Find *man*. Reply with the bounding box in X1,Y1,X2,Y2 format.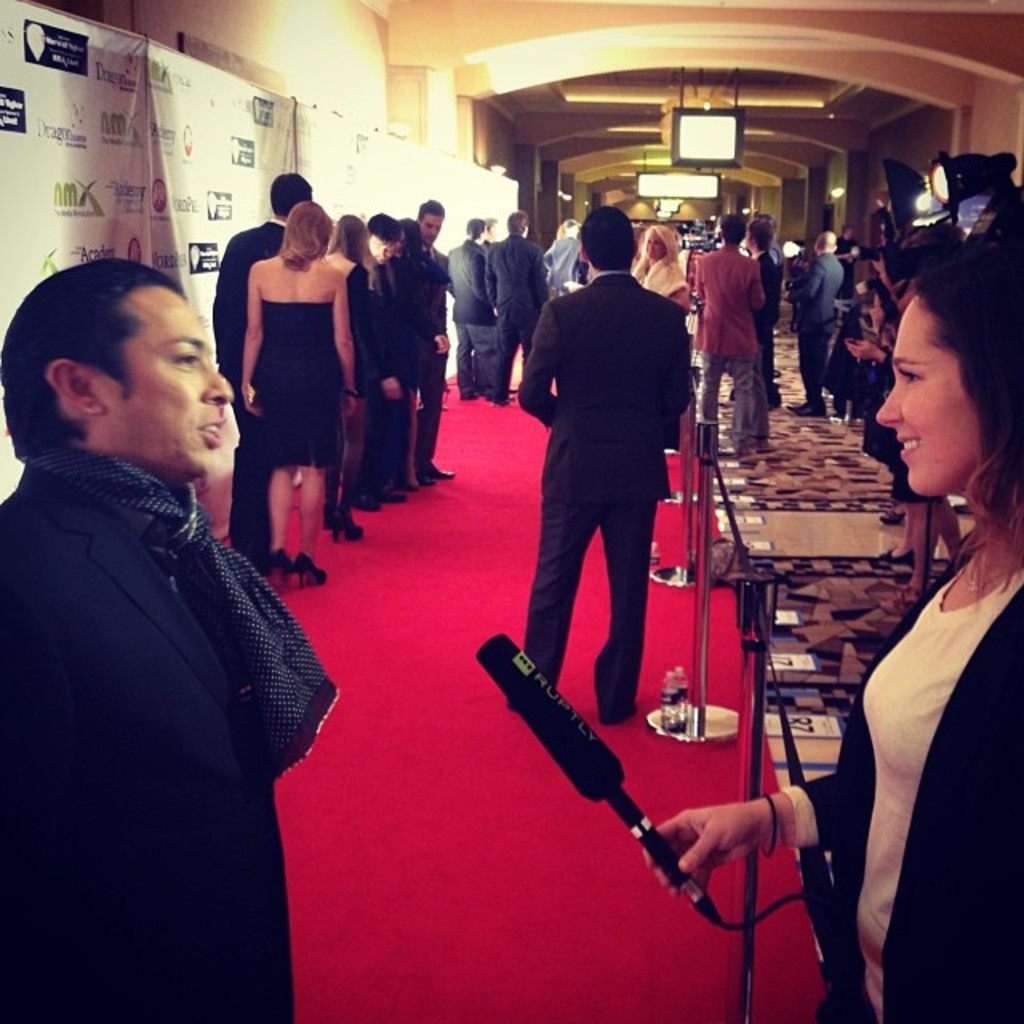
534,219,653,722.
